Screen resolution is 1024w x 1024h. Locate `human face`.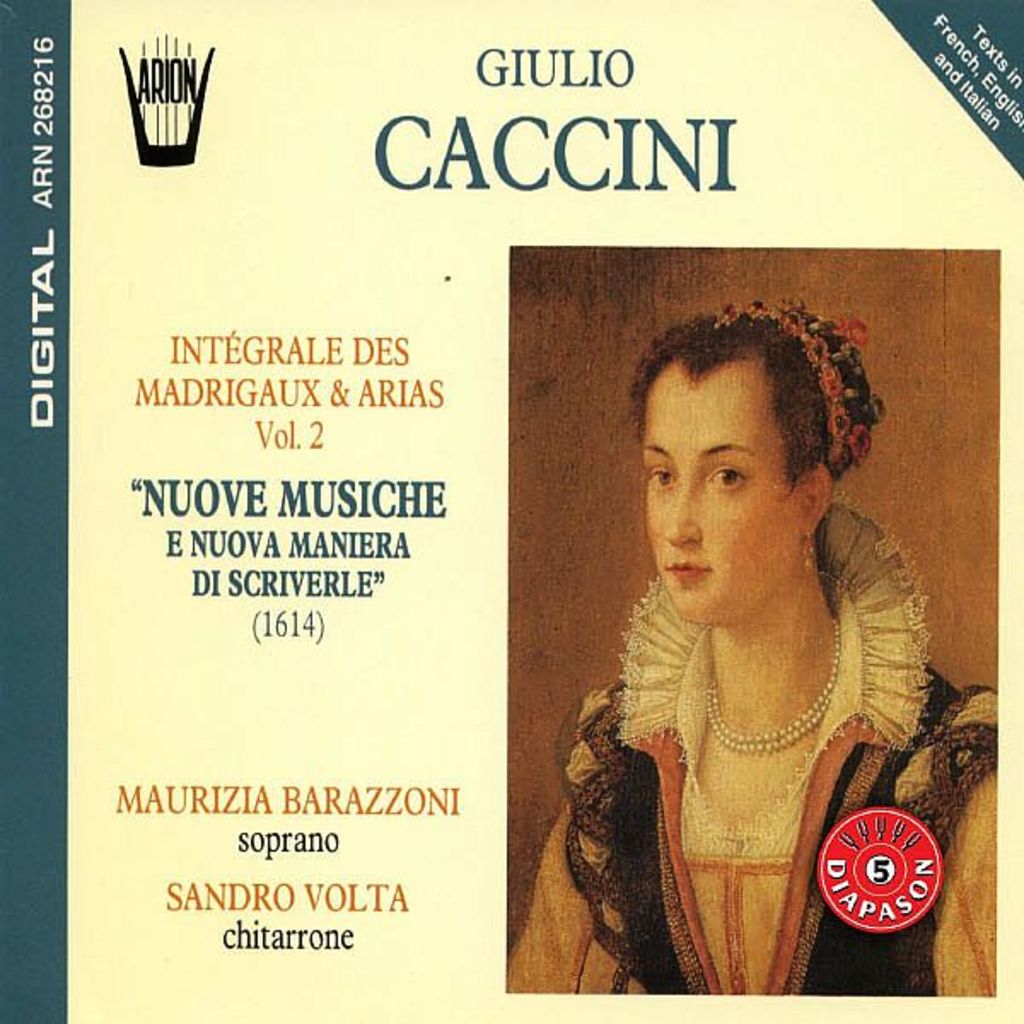
rect(643, 357, 804, 621).
